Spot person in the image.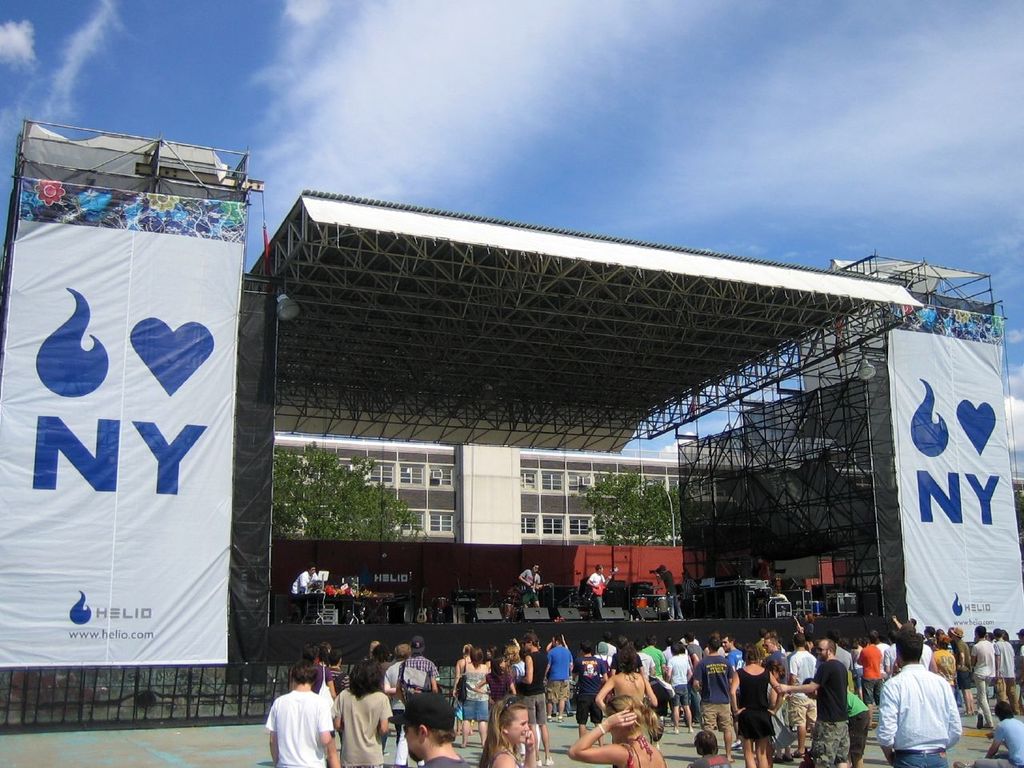
person found at bbox=(800, 677, 866, 765).
